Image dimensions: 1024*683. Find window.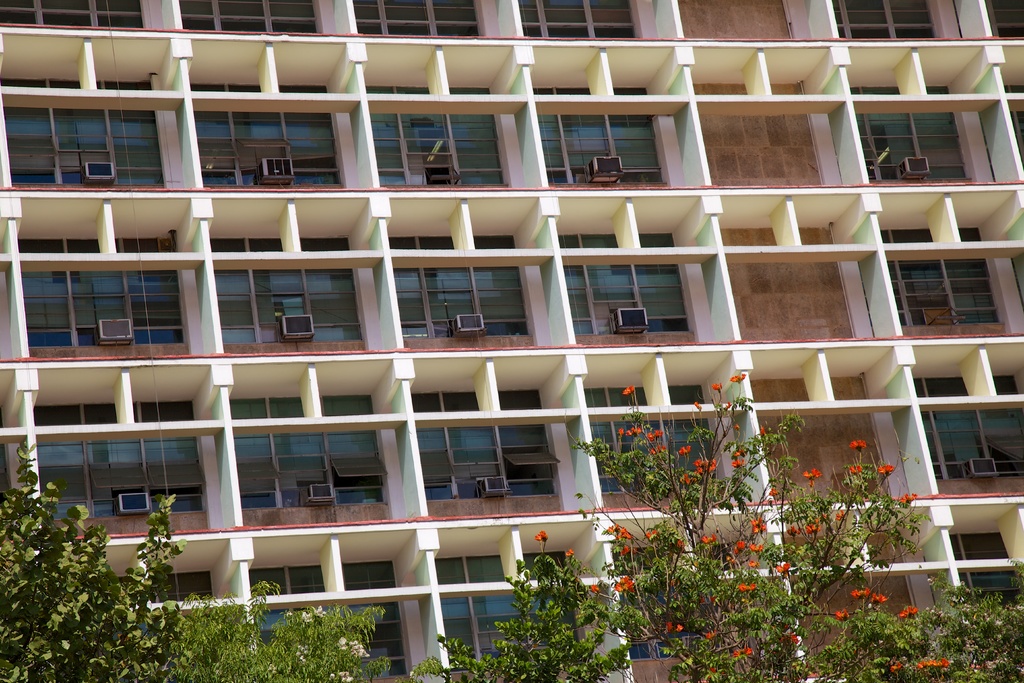
982:3:1023:38.
